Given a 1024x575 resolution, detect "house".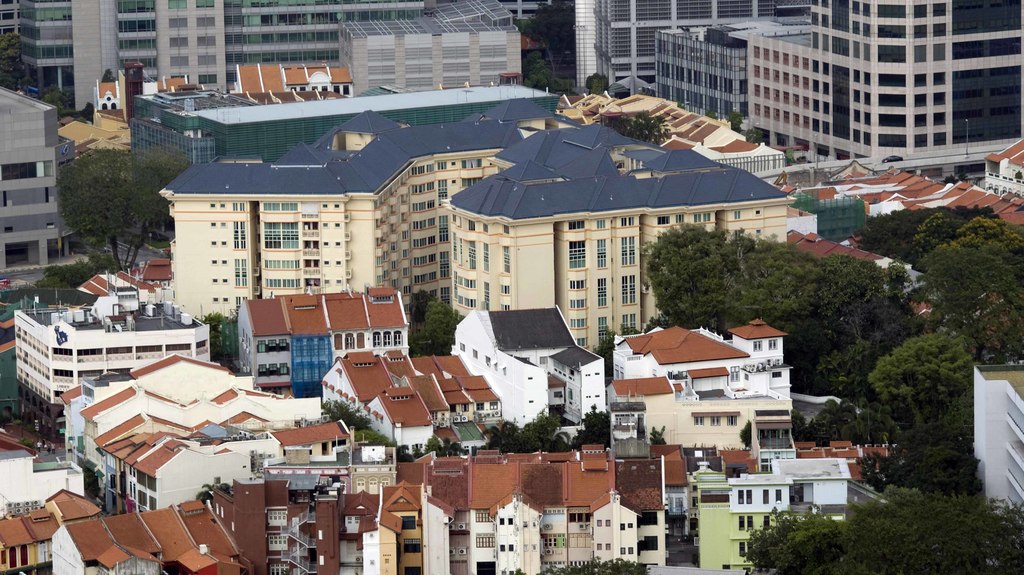
[left=346, top=483, right=452, bottom=573].
